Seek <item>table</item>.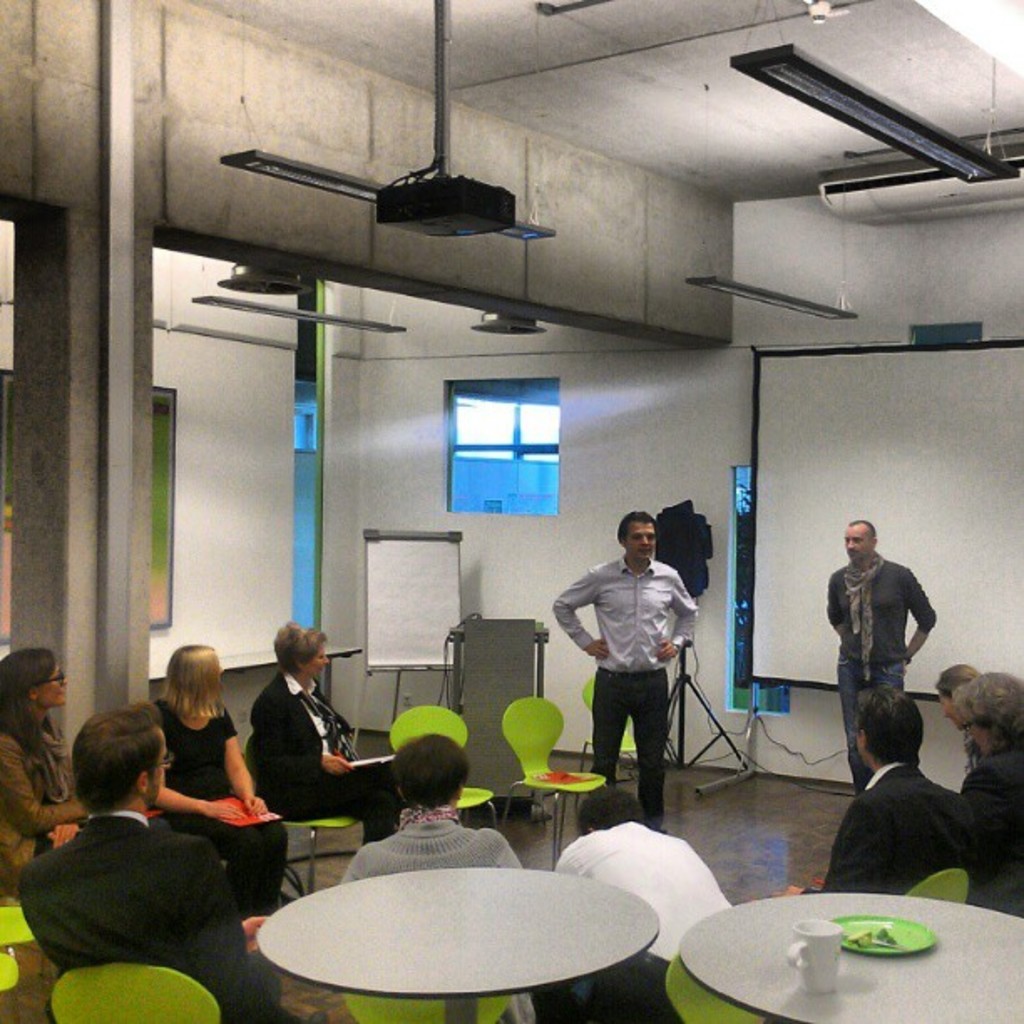
686, 883, 1022, 1022.
